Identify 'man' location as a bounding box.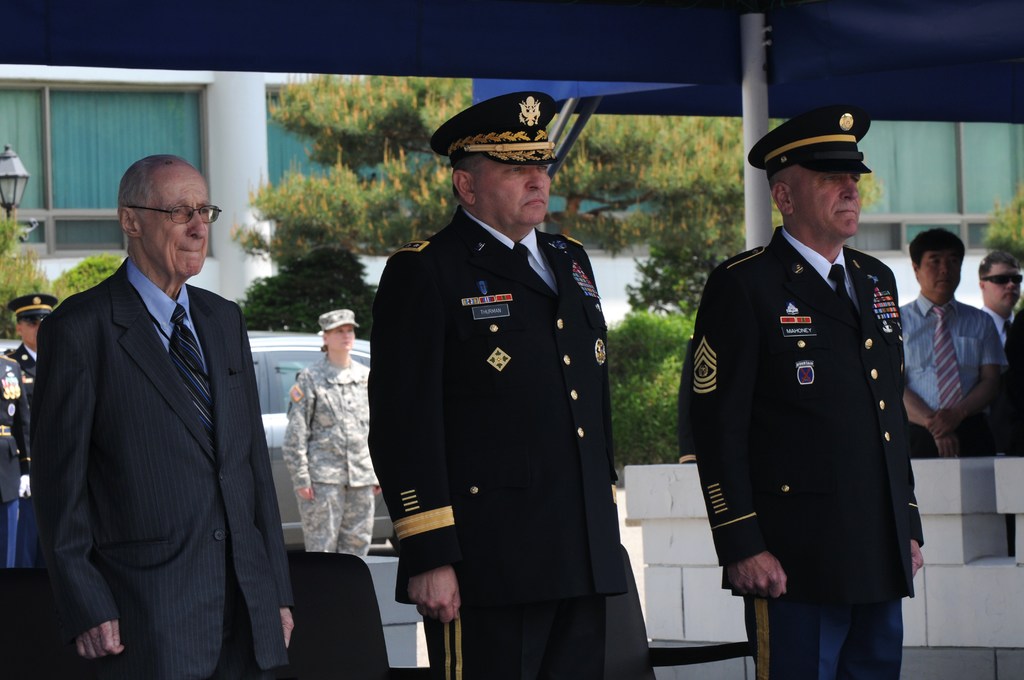
pyautogui.locateOnScreen(31, 156, 325, 679).
